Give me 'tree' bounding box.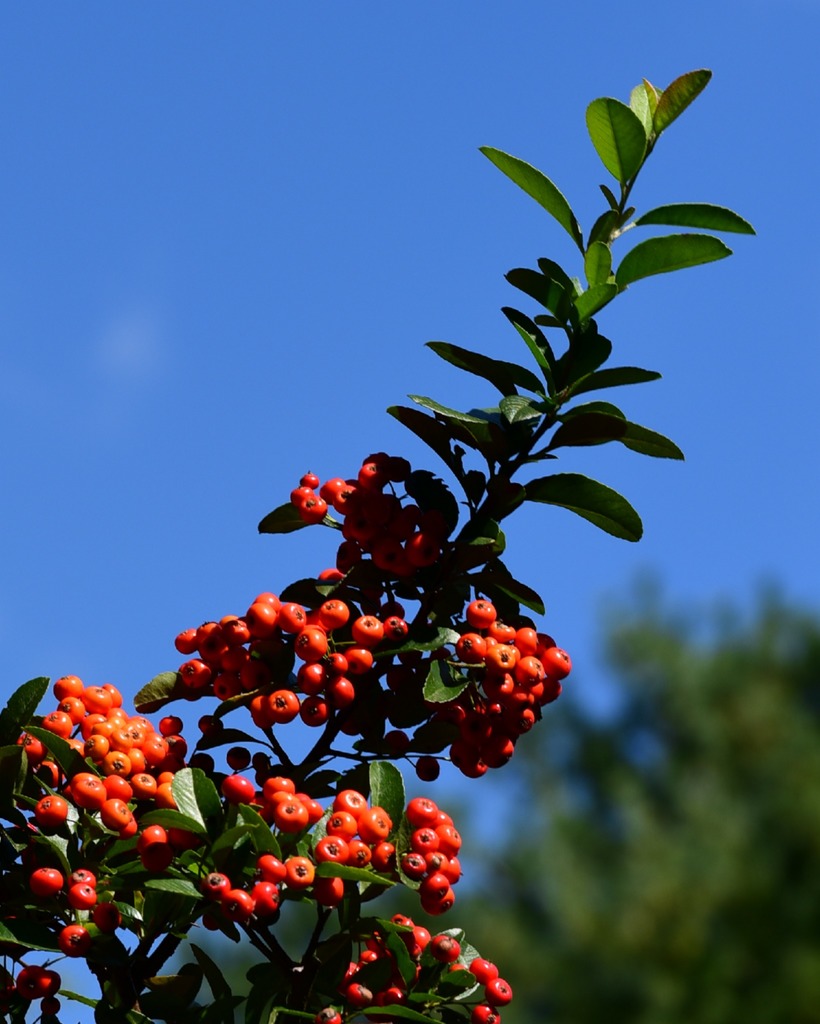
[0, 67, 756, 1023].
